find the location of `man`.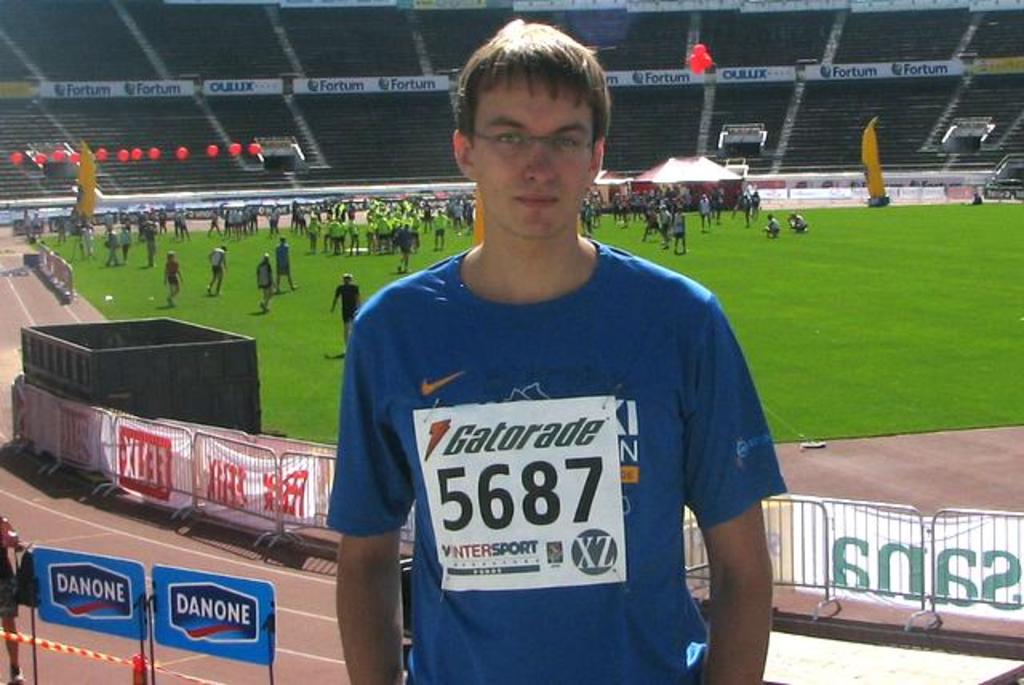
Location: detection(301, 53, 794, 667).
